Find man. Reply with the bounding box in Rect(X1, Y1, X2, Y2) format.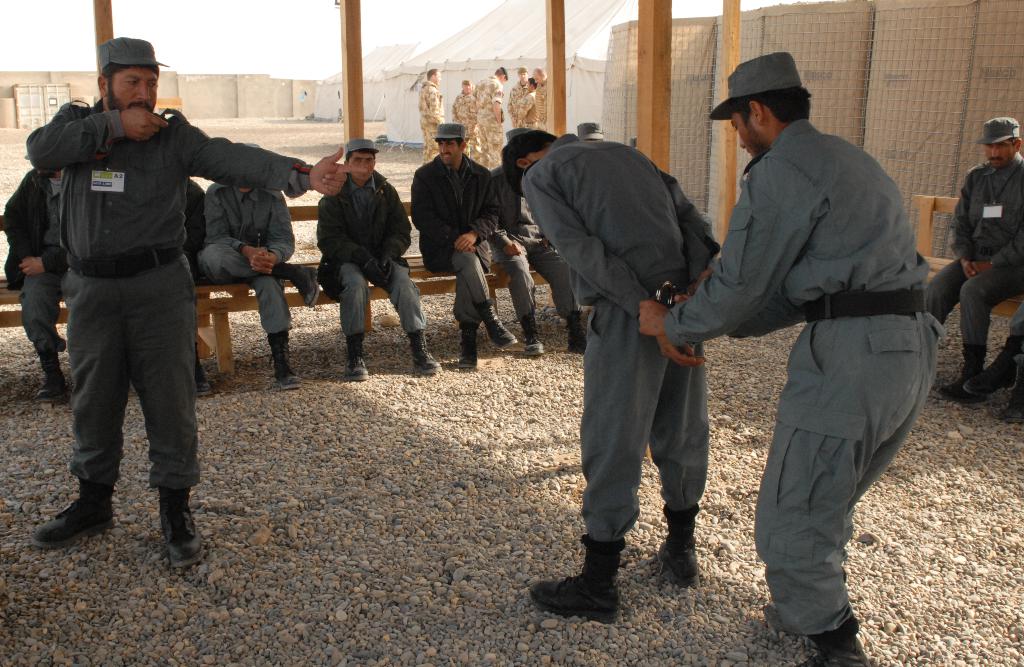
Rect(20, 40, 364, 569).
